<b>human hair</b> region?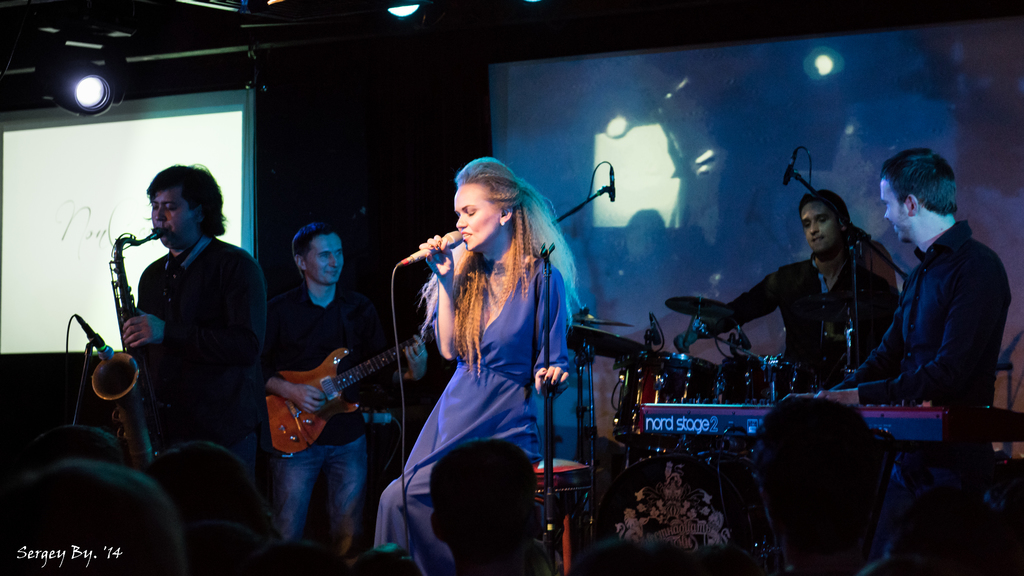
[428, 436, 536, 550]
